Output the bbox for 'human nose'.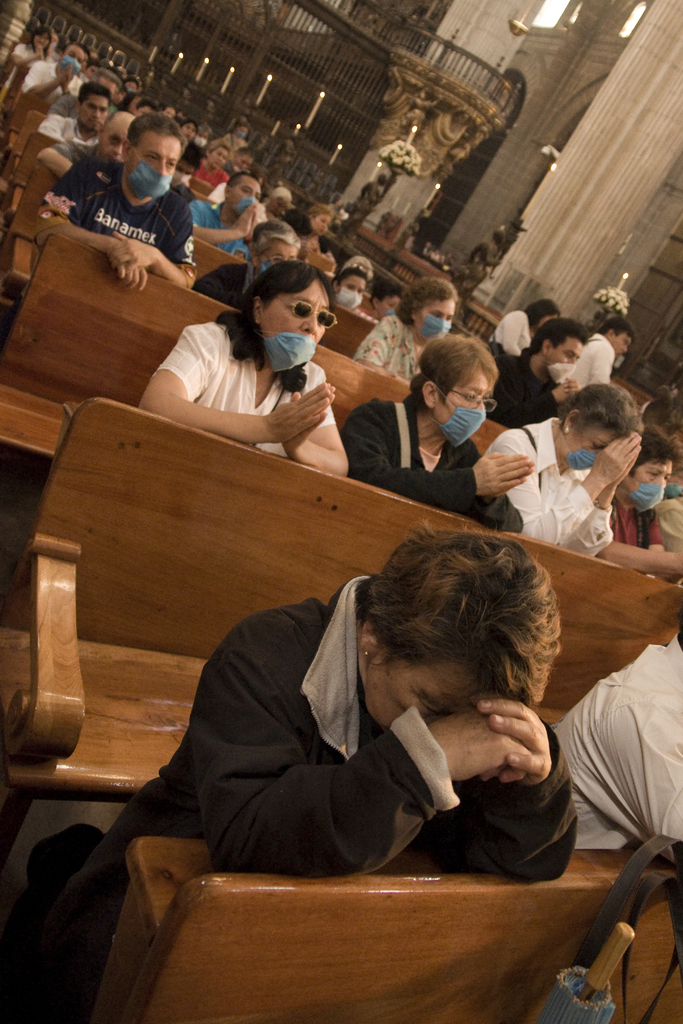
[x1=92, y1=108, x2=103, y2=120].
